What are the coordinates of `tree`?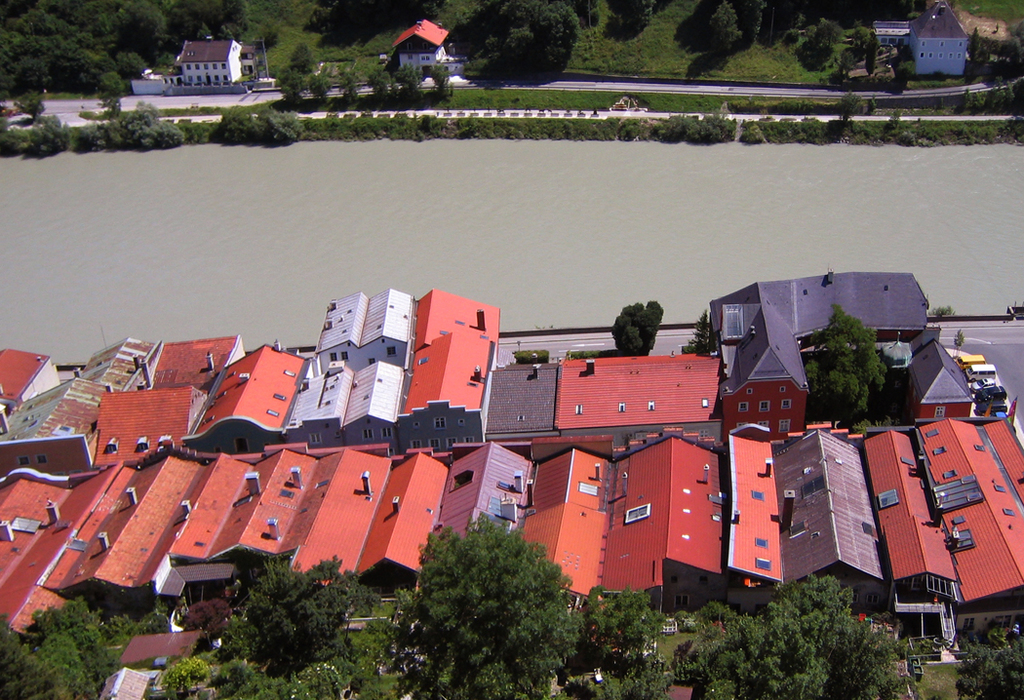
x1=683 y1=571 x2=917 y2=699.
